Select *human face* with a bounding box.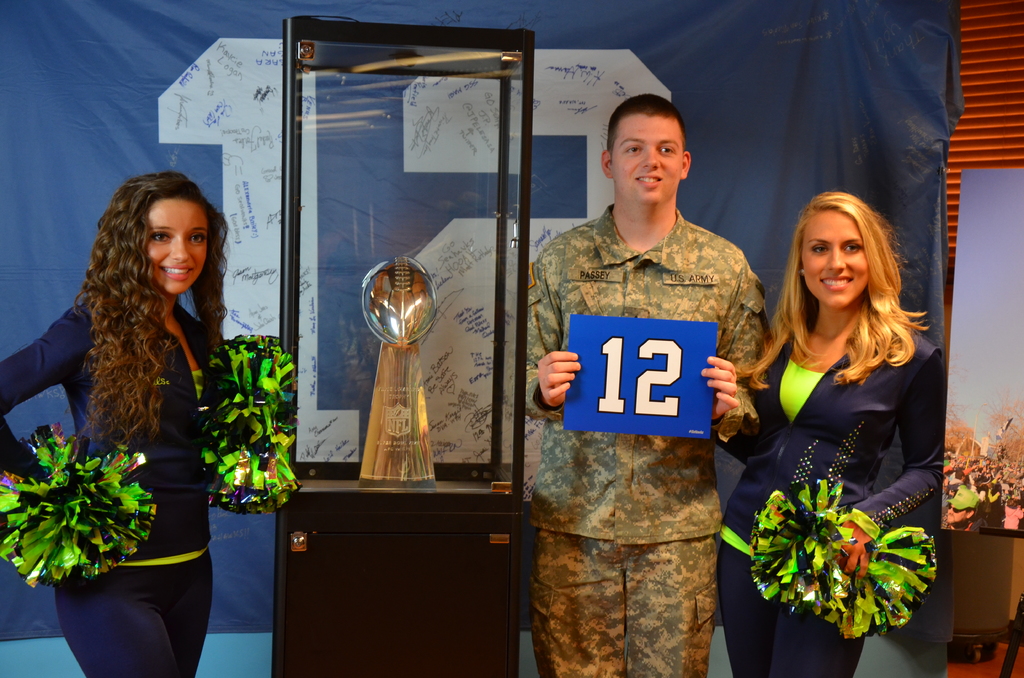
{"left": 800, "top": 214, "right": 871, "bottom": 309}.
